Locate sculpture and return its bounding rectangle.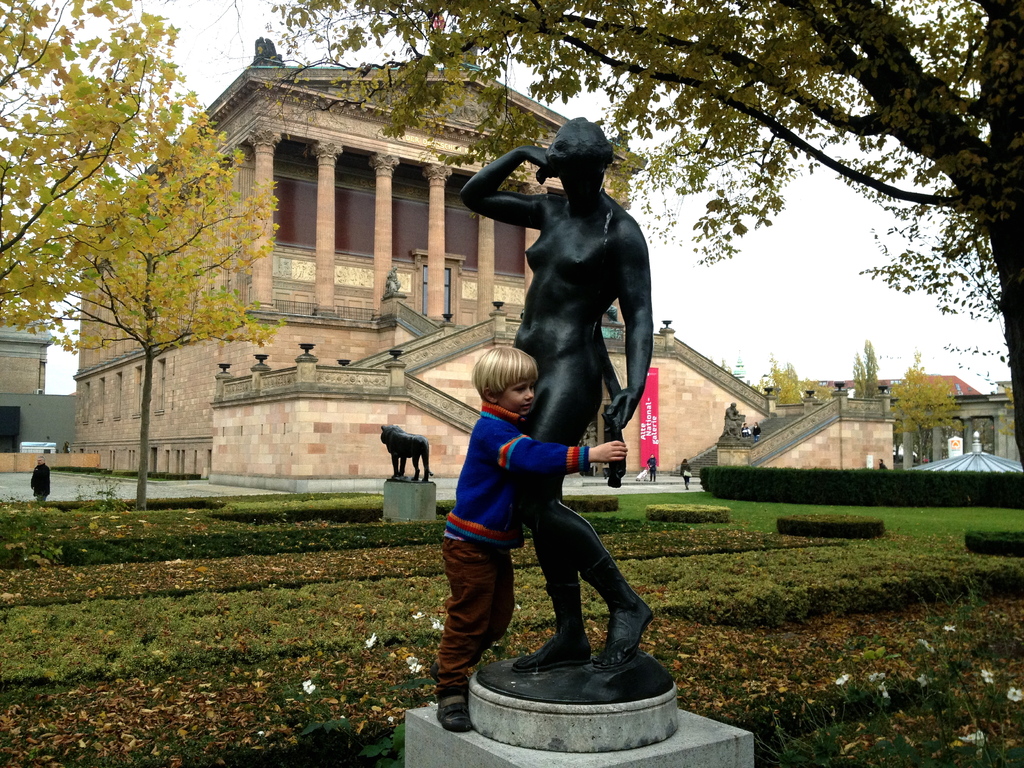
<box>715,397,746,442</box>.
